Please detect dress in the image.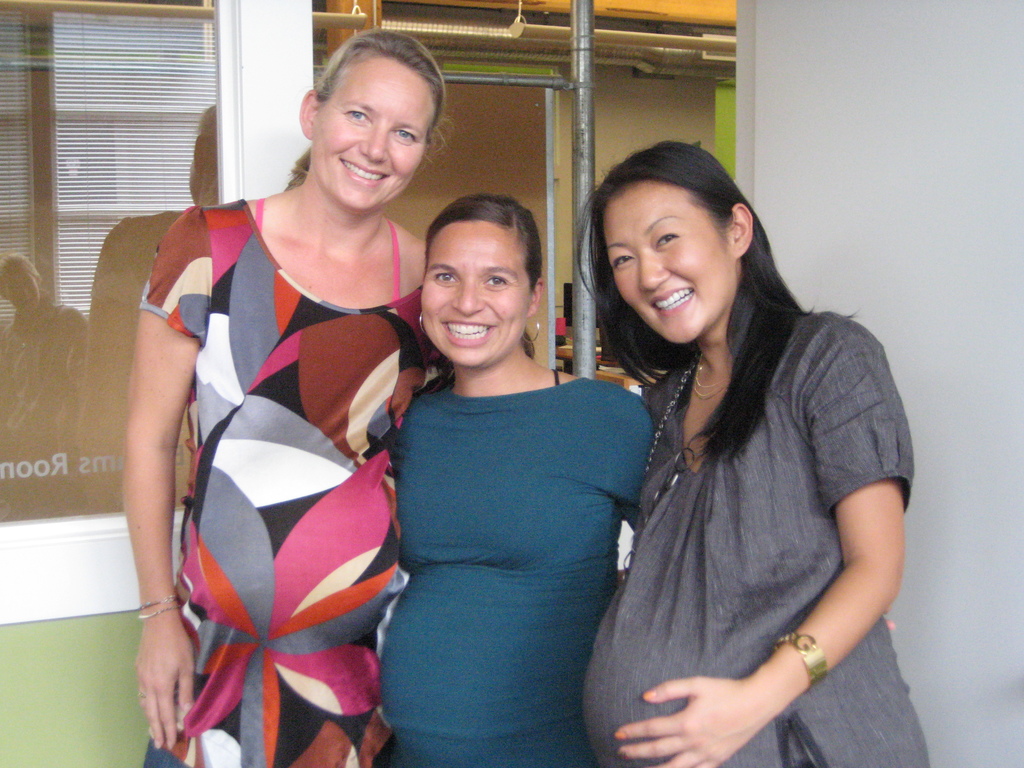
134 198 456 766.
